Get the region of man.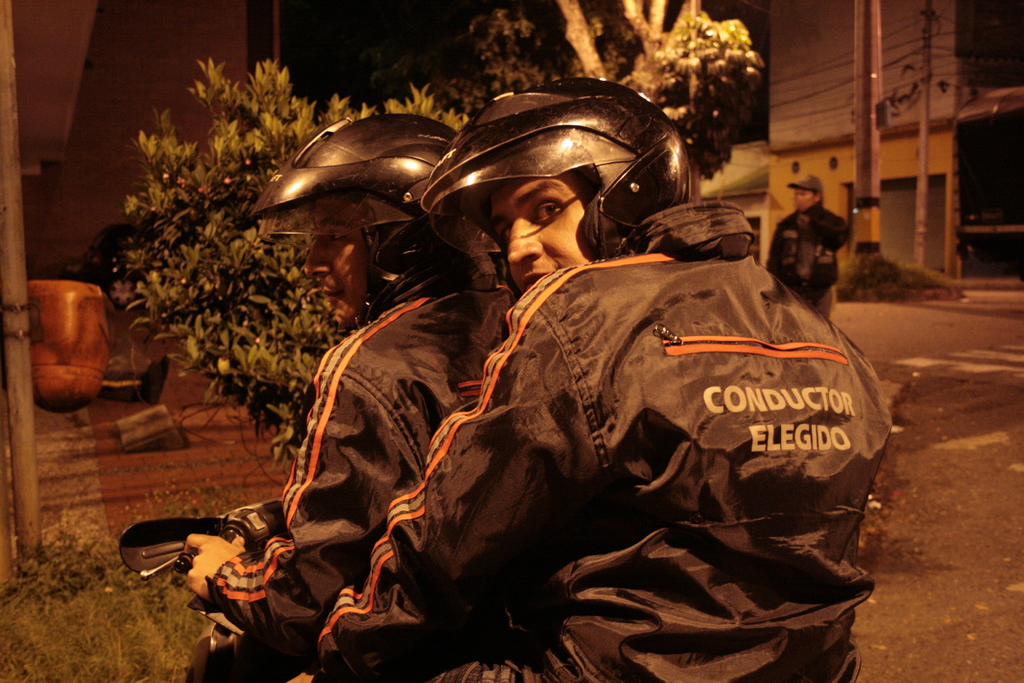
crop(184, 115, 521, 682).
